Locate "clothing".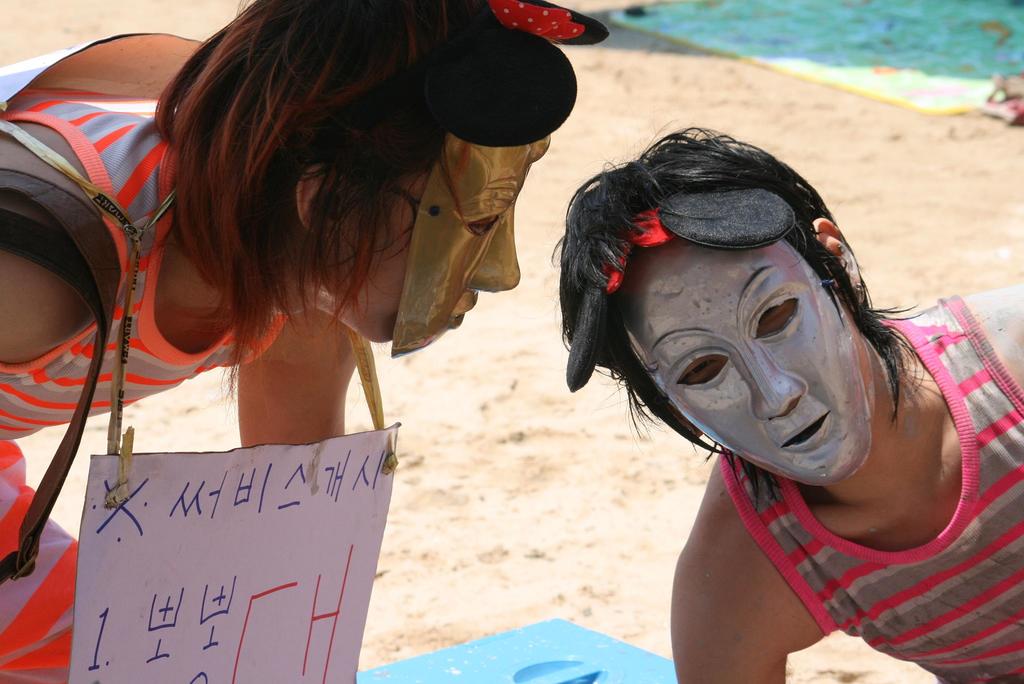
Bounding box: Rect(0, 90, 284, 683).
